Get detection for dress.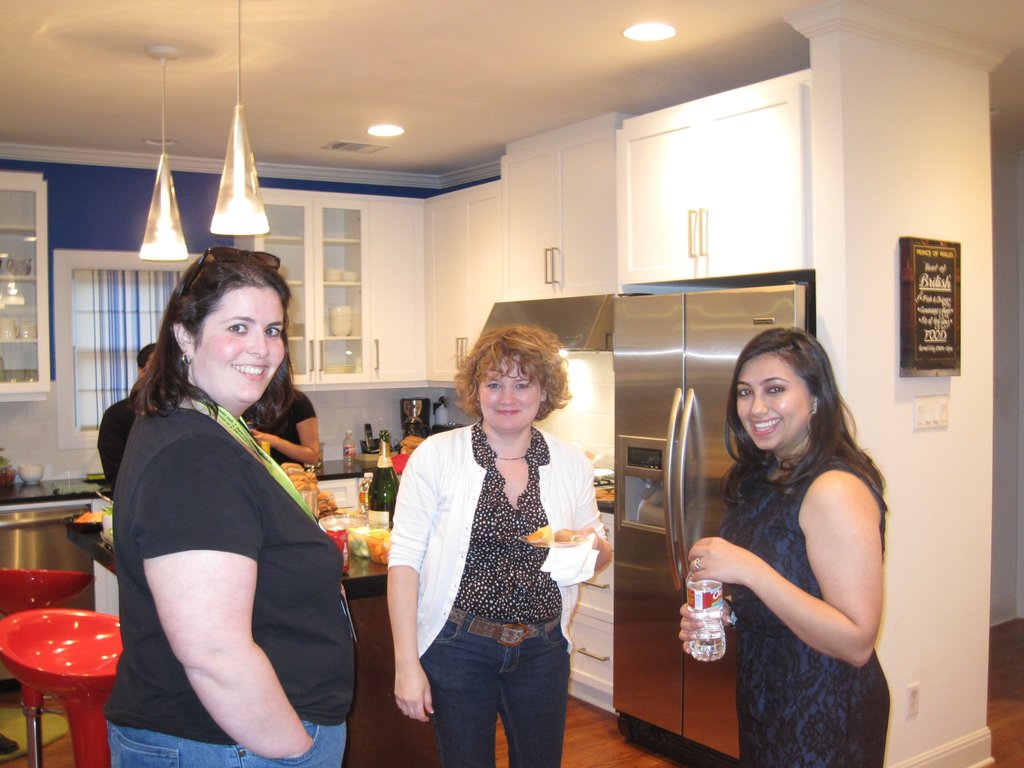
Detection: left=712, top=437, right=886, bottom=767.
